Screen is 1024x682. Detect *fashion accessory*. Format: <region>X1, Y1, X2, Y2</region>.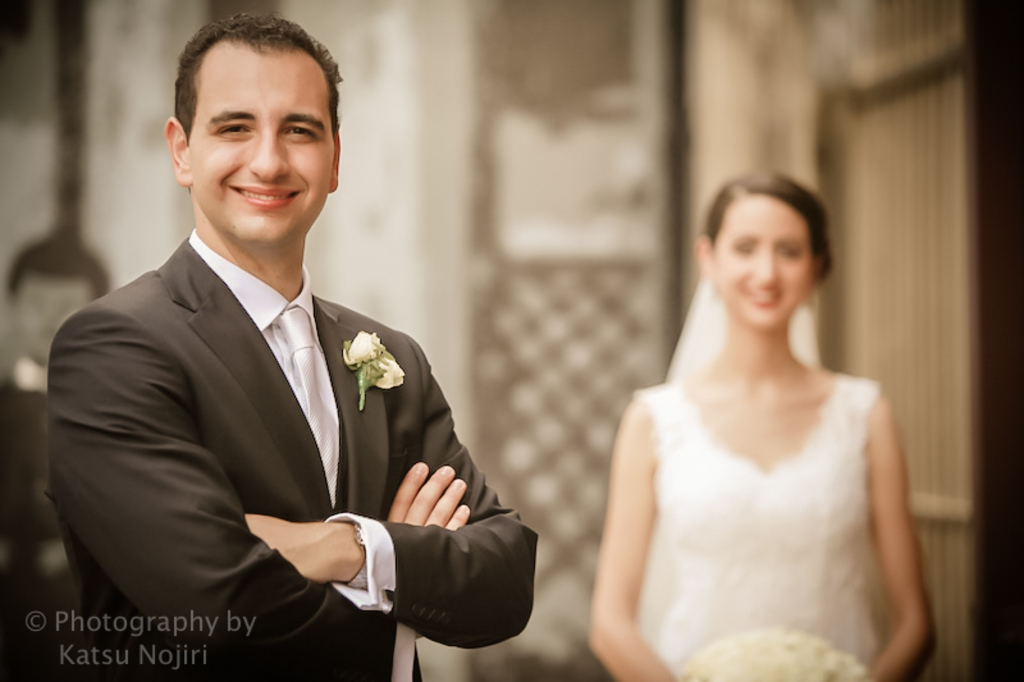
<region>338, 517, 370, 592</region>.
